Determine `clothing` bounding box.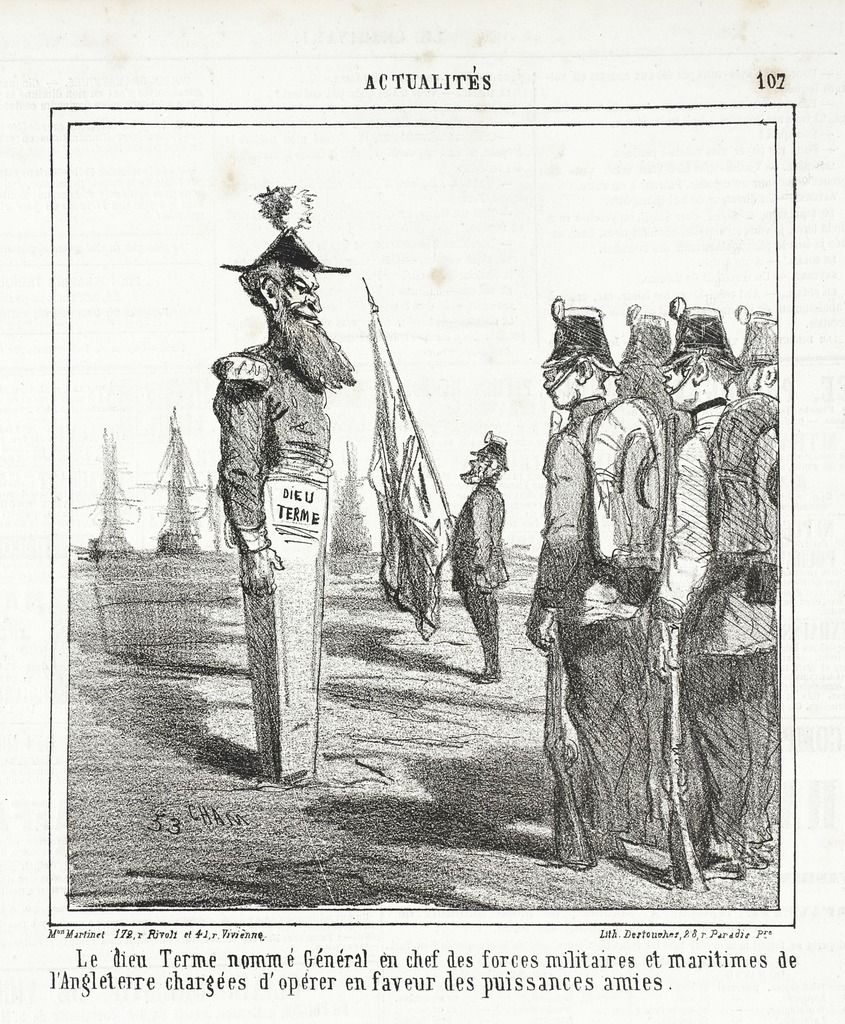
Determined: left=213, top=325, right=334, bottom=556.
